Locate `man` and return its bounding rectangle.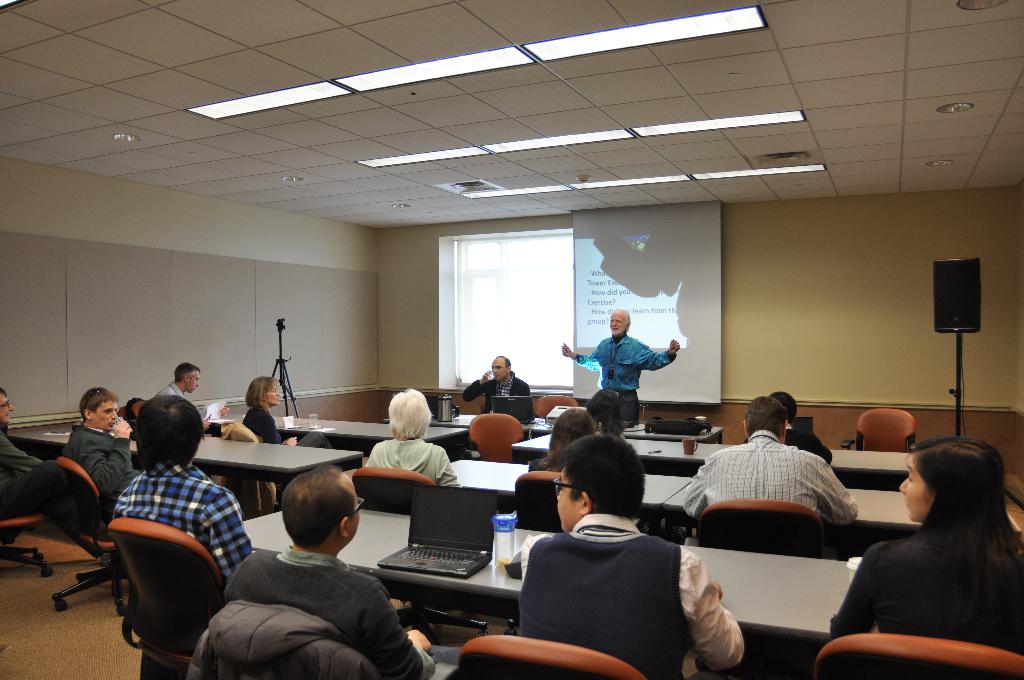
region(196, 477, 423, 679).
